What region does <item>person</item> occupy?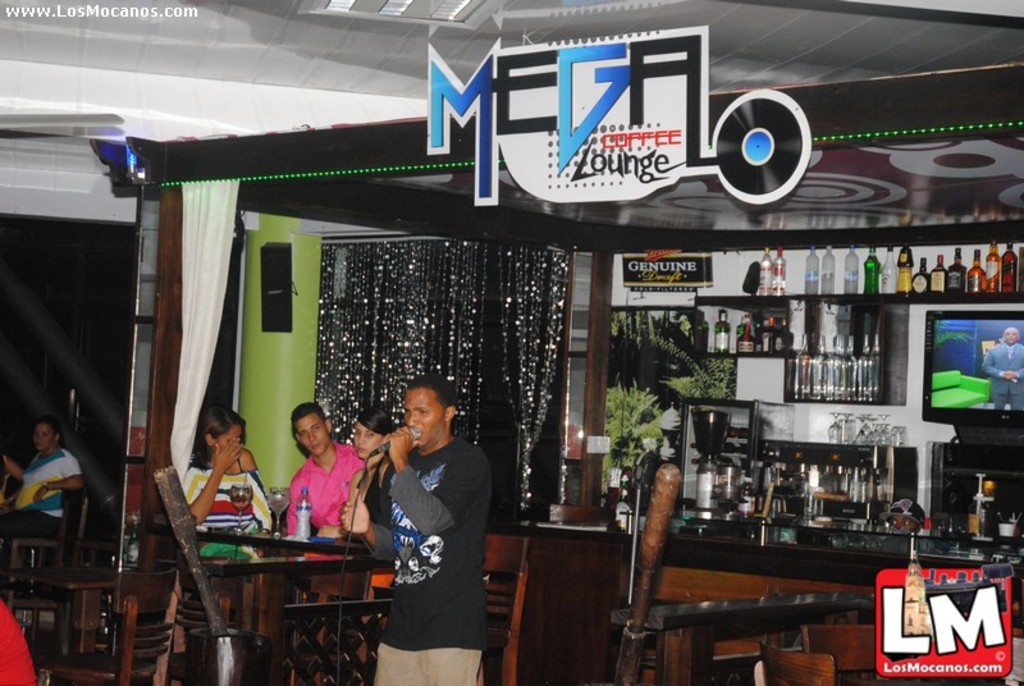
157, 397, 278, 680.
